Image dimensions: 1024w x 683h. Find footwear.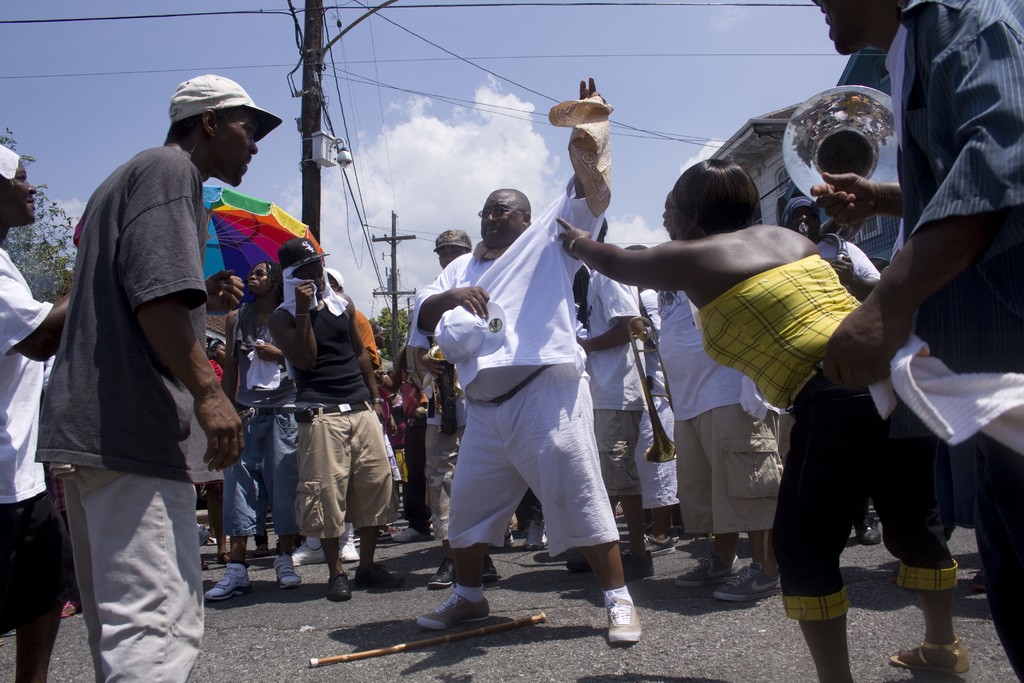
612 550 661 576.
